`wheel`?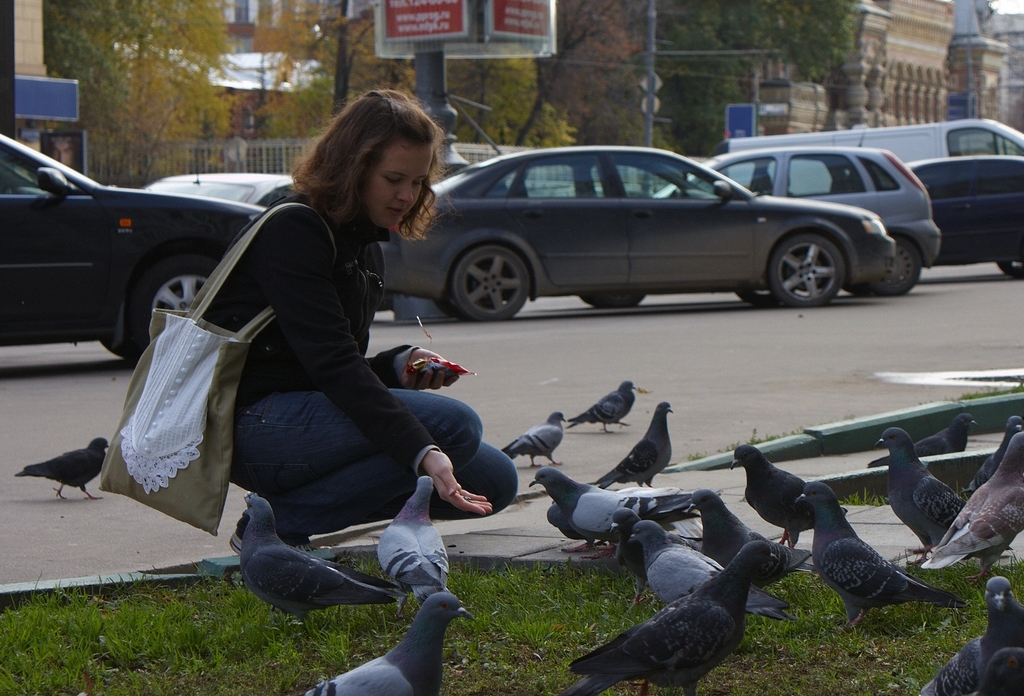
[x1=433, y1=289, x2=454, y2=316]
